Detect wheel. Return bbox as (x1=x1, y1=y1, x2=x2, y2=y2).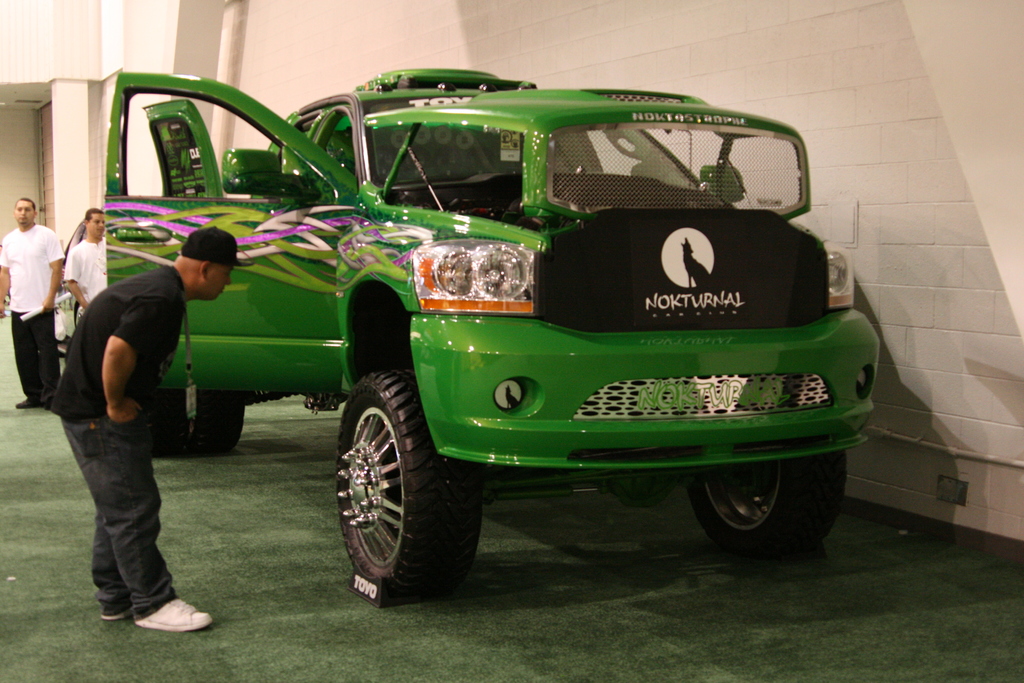
(x1=76, y1=305, x2=86, y2=325).
